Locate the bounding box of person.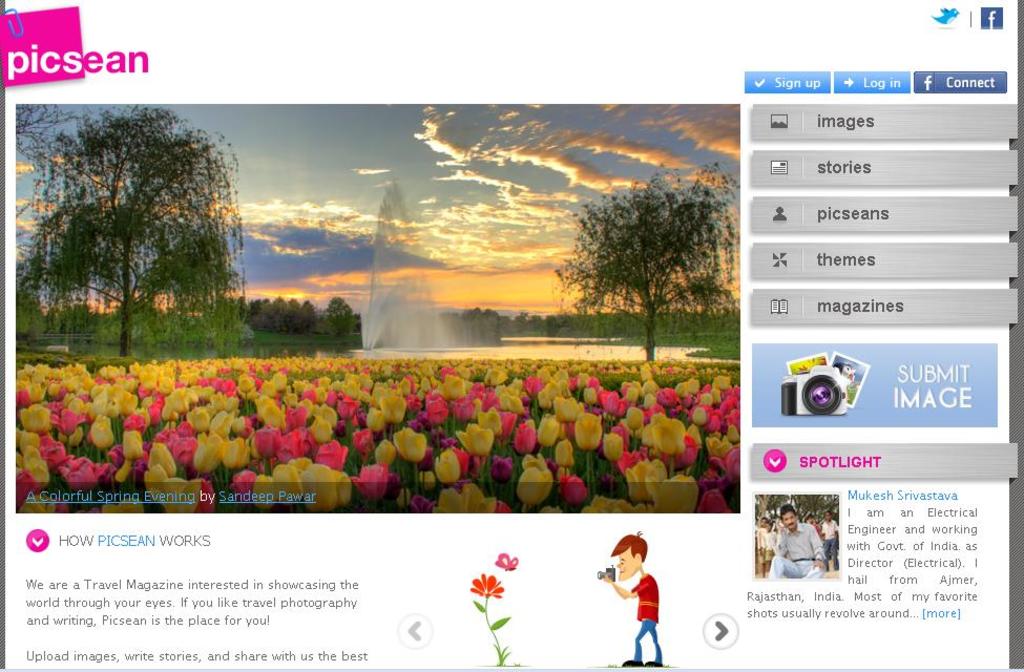
Bounding box: [606, 525, 665, 660].
